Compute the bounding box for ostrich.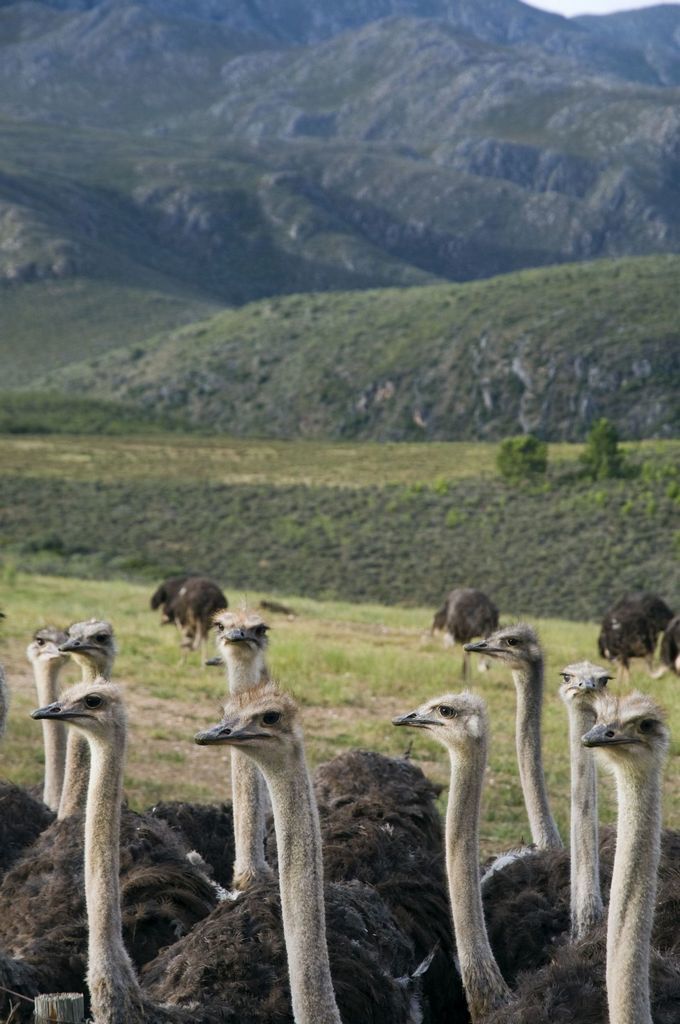
[x1=189, y1=693, x2=340, y2=1023].
